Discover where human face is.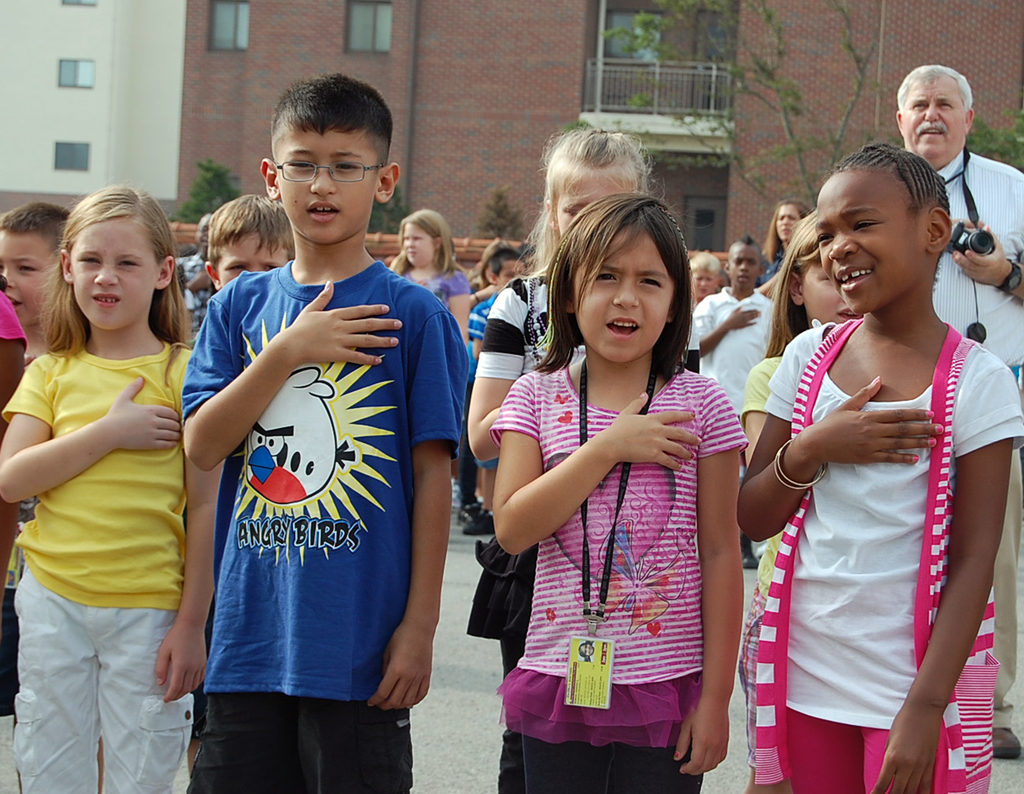
Discovered at left=800, top=252, right=860, bottom=330.
